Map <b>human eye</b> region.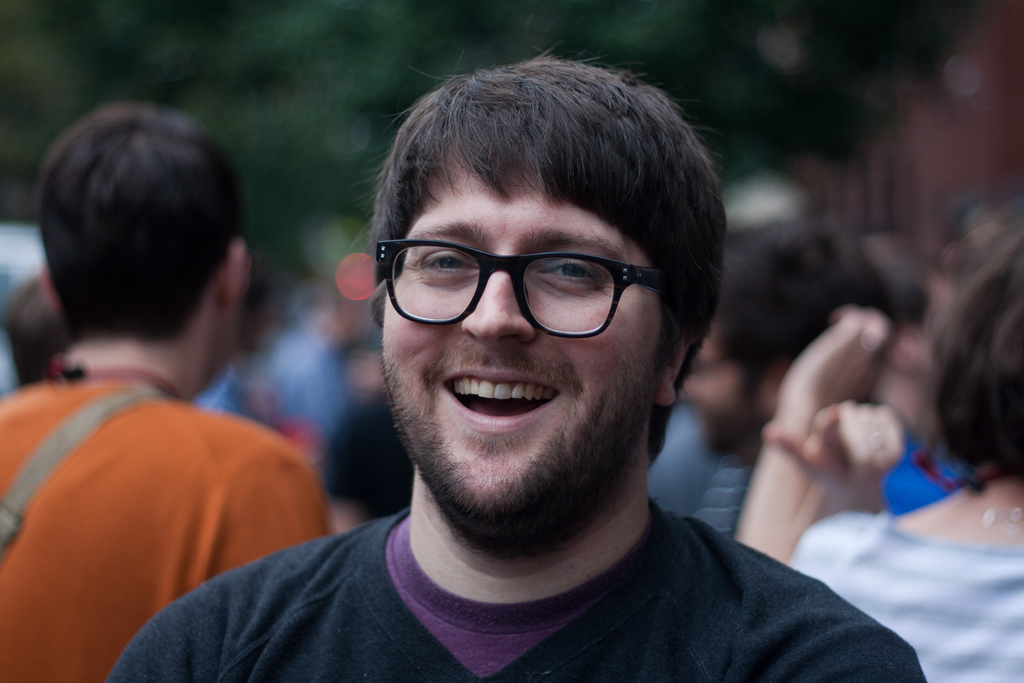
Mapped to <bbox>417, 249, 477, 282</bbox>.
